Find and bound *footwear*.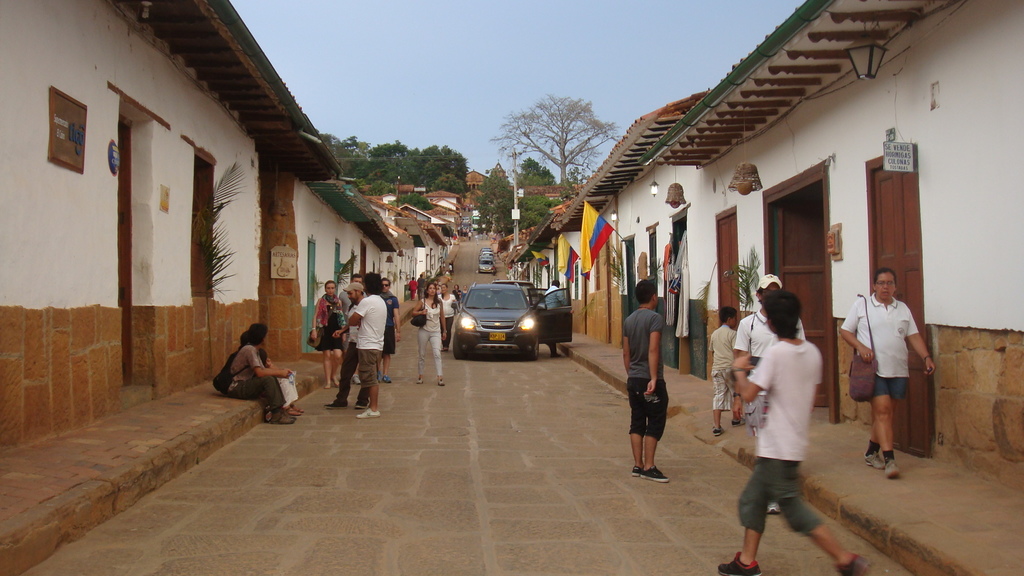
Bound: 723:544:755:574.
